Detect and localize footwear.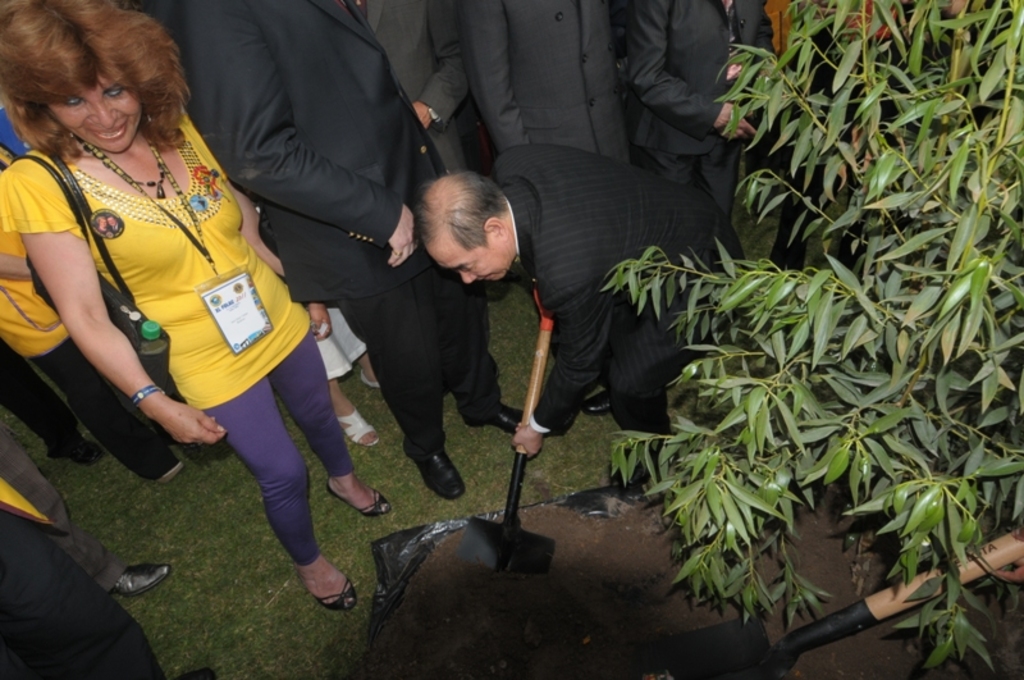
Localized at 461,403,520,430.
